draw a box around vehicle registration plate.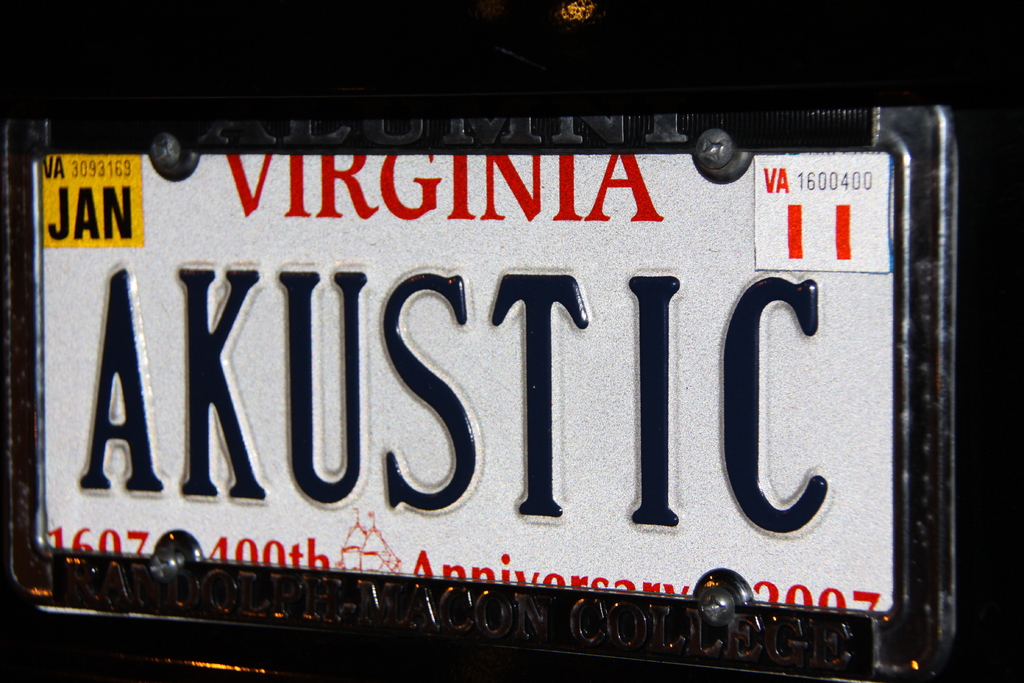
[39,153,894,609].
